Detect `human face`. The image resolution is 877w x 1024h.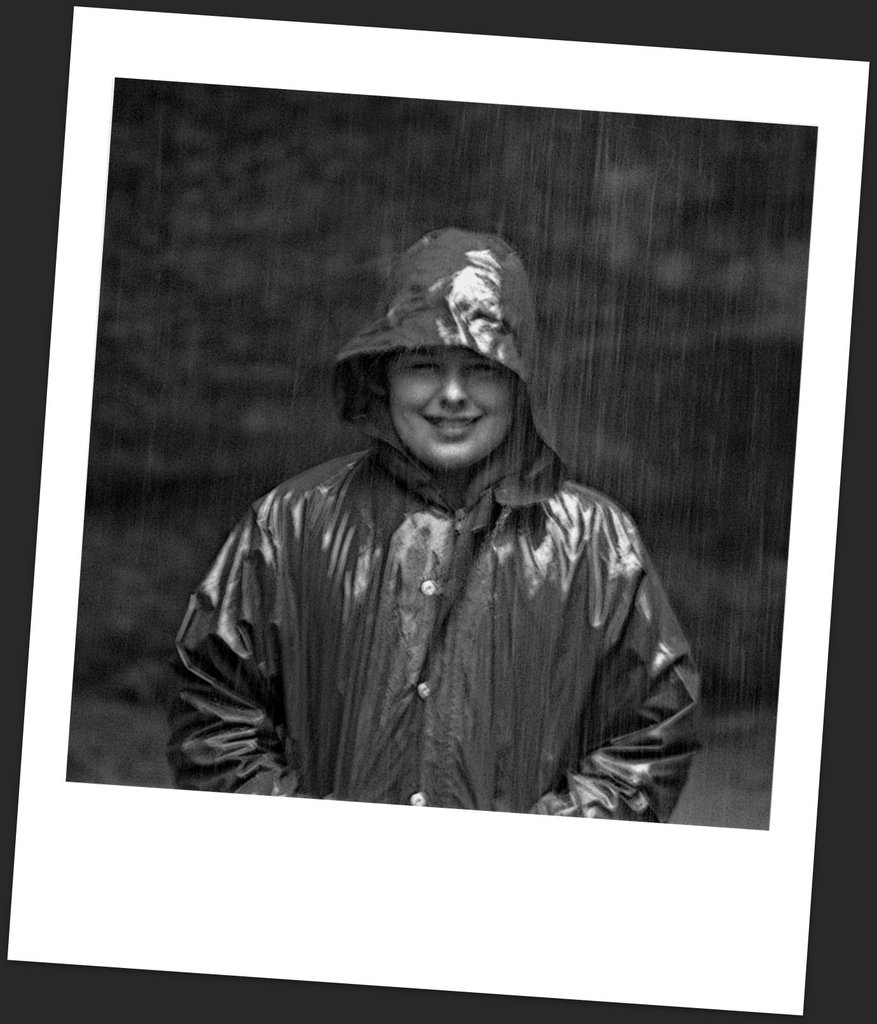
rect(387, 346, 515, 472).
